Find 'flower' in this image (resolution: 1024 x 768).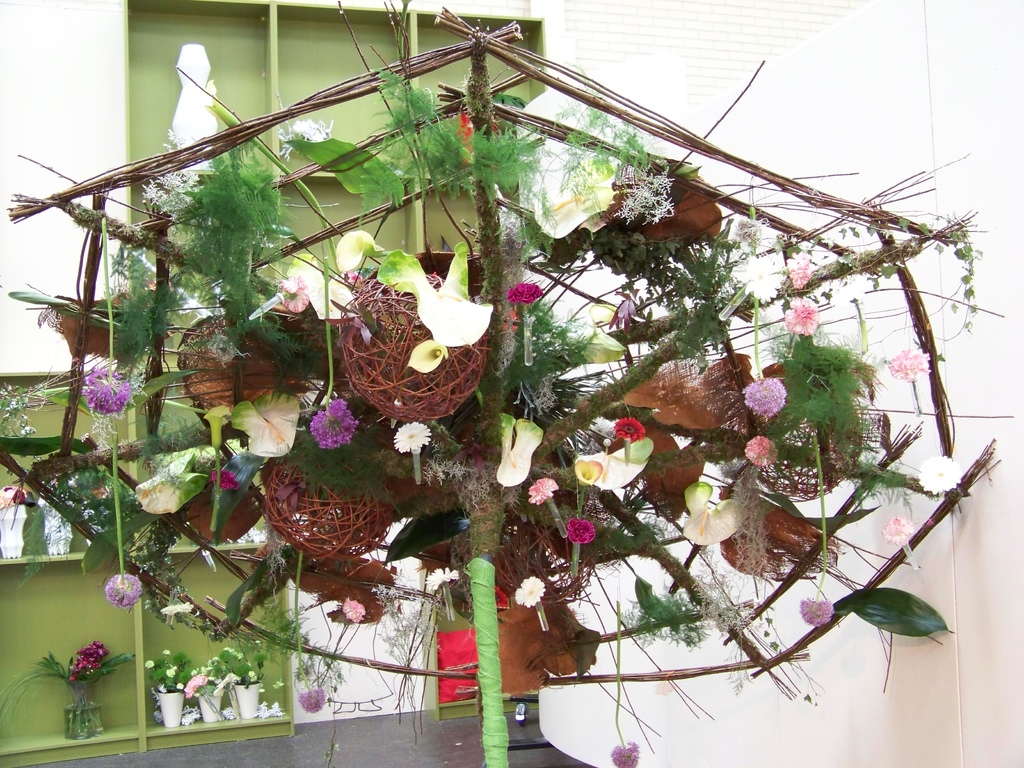
516:575:541:607.
